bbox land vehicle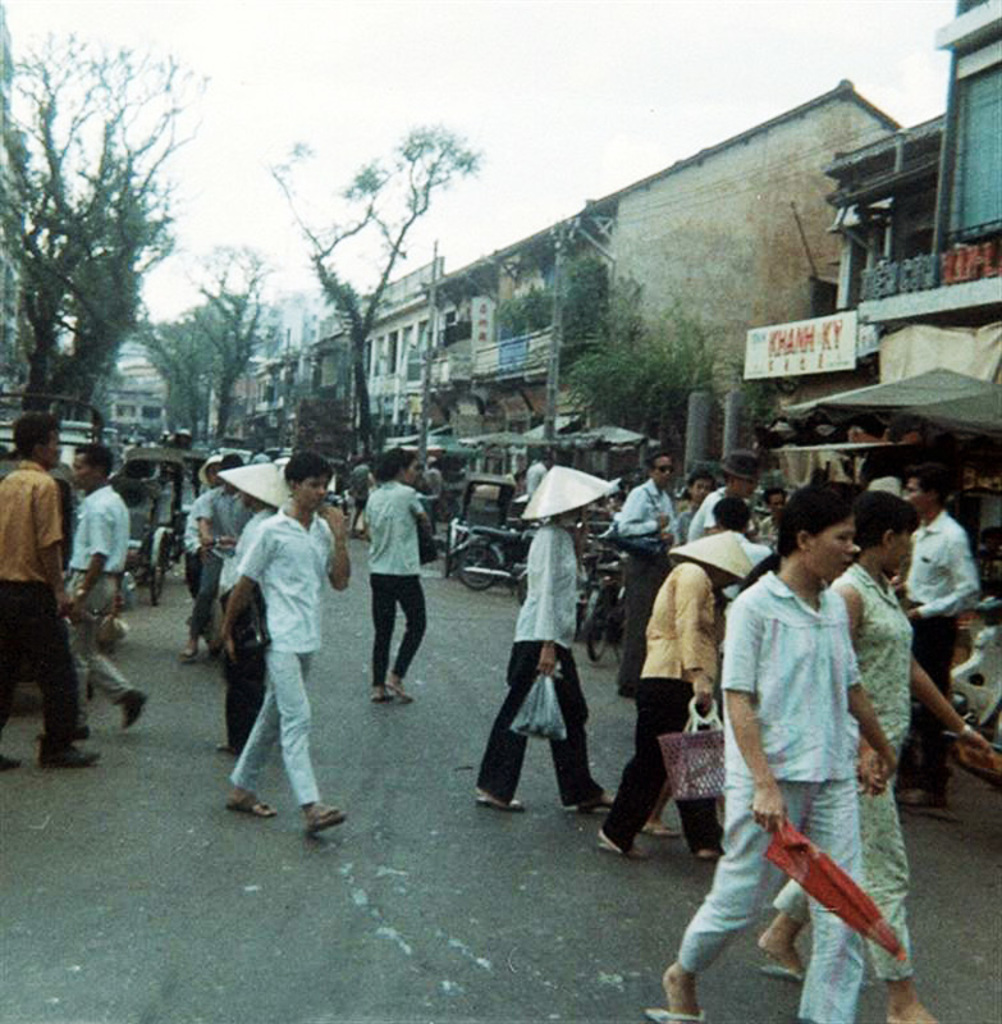
box=[950, 596, 1001, 753]
